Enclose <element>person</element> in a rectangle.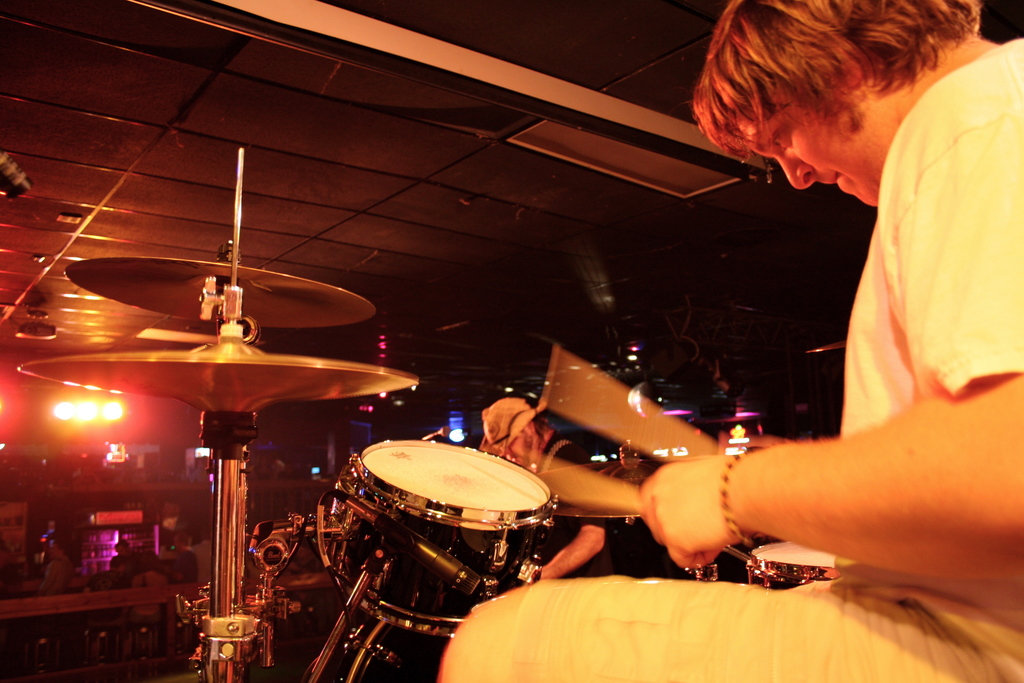
128/553/165/618.
